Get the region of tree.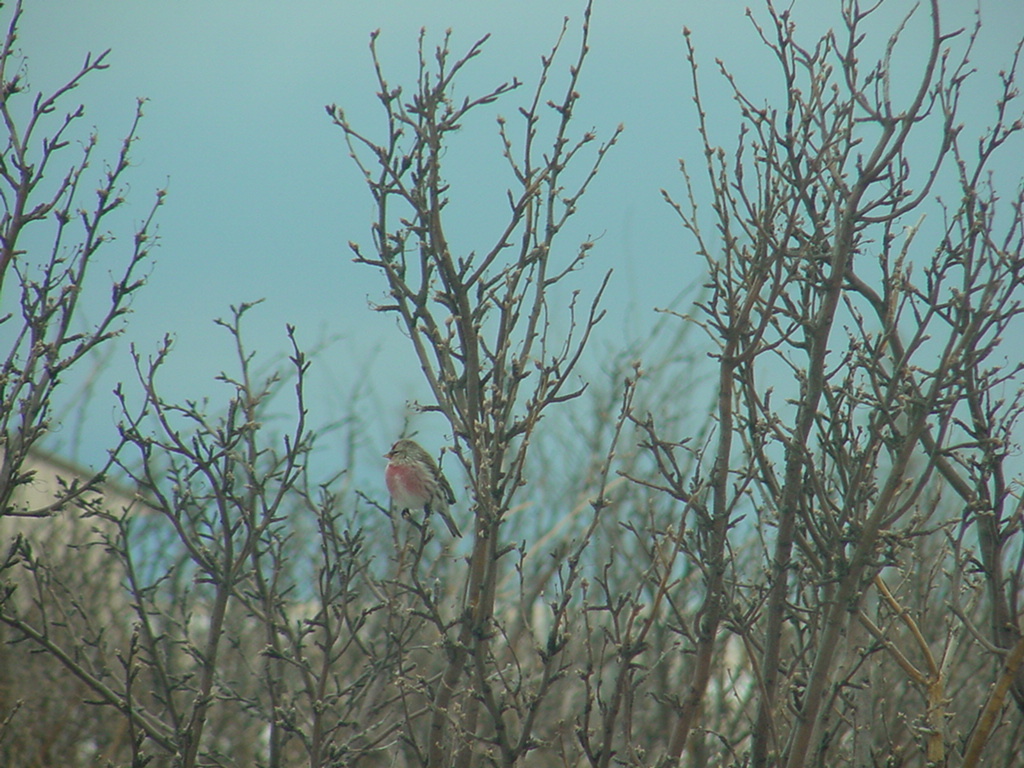
299:0:630:767.
